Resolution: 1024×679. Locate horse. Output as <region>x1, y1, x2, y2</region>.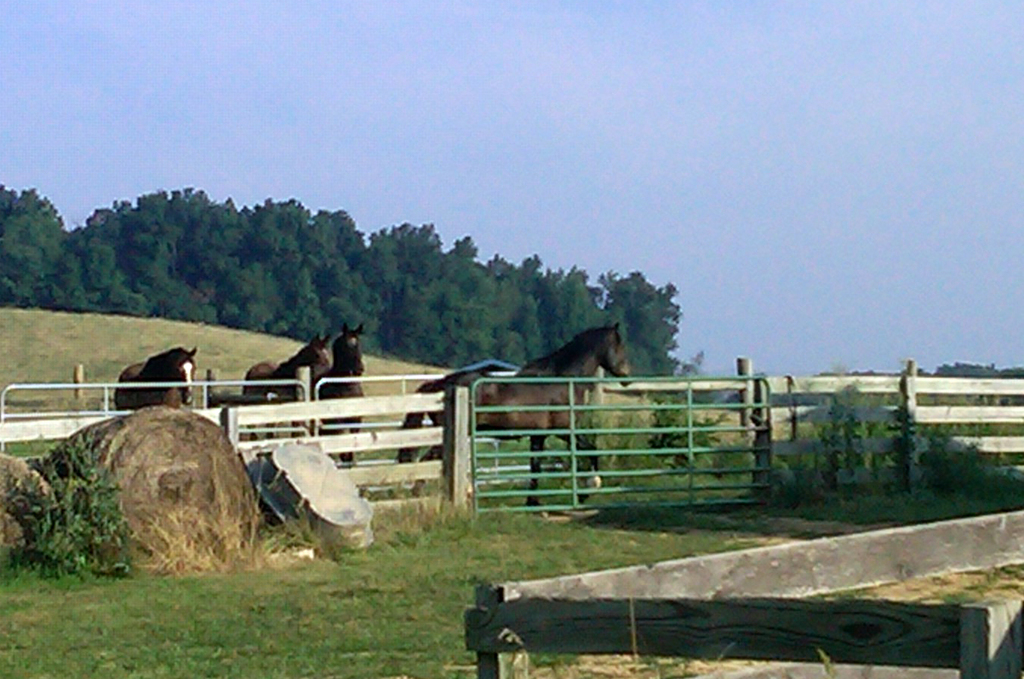
<region>314, 319, 361, 467</region>.
